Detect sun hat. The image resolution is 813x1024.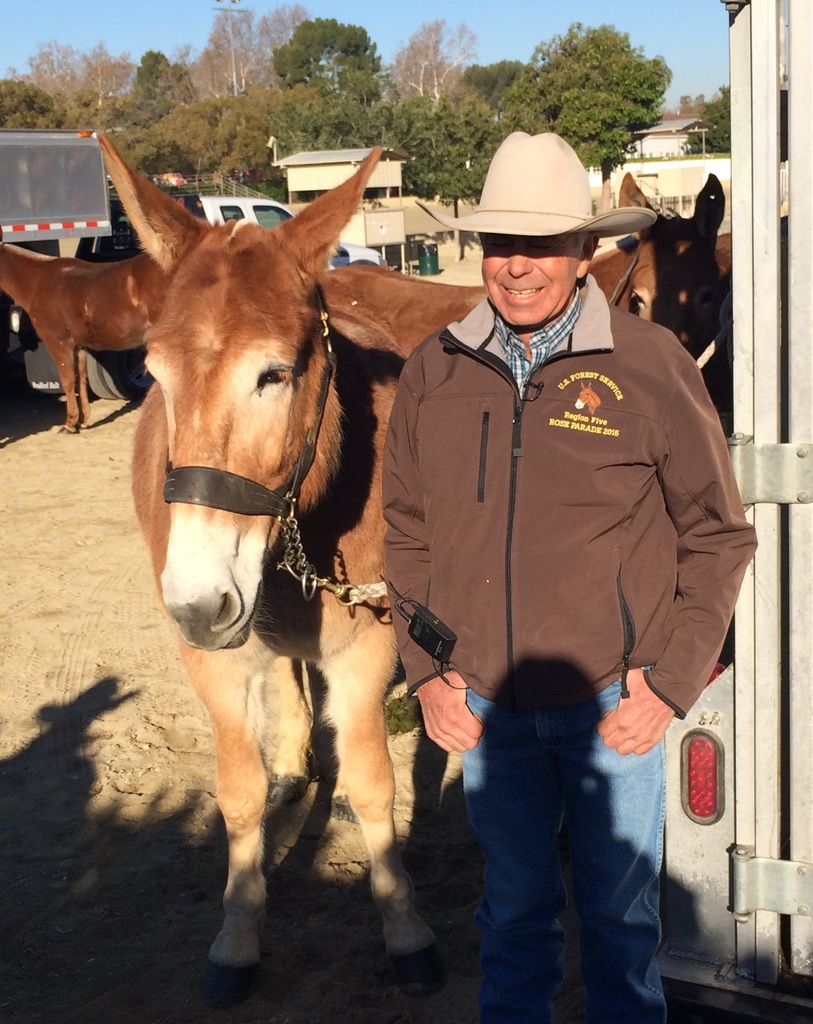
[left=413, top=127, right=653, bottom=239].
